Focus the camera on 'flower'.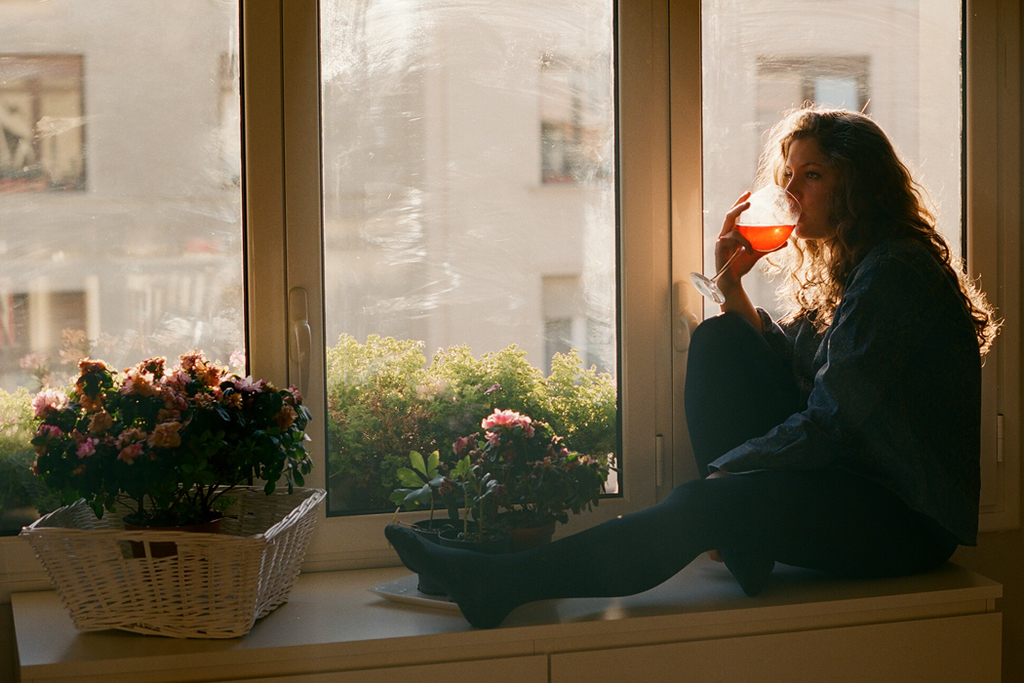
Focus region: box(478, 408, 536, 451).
